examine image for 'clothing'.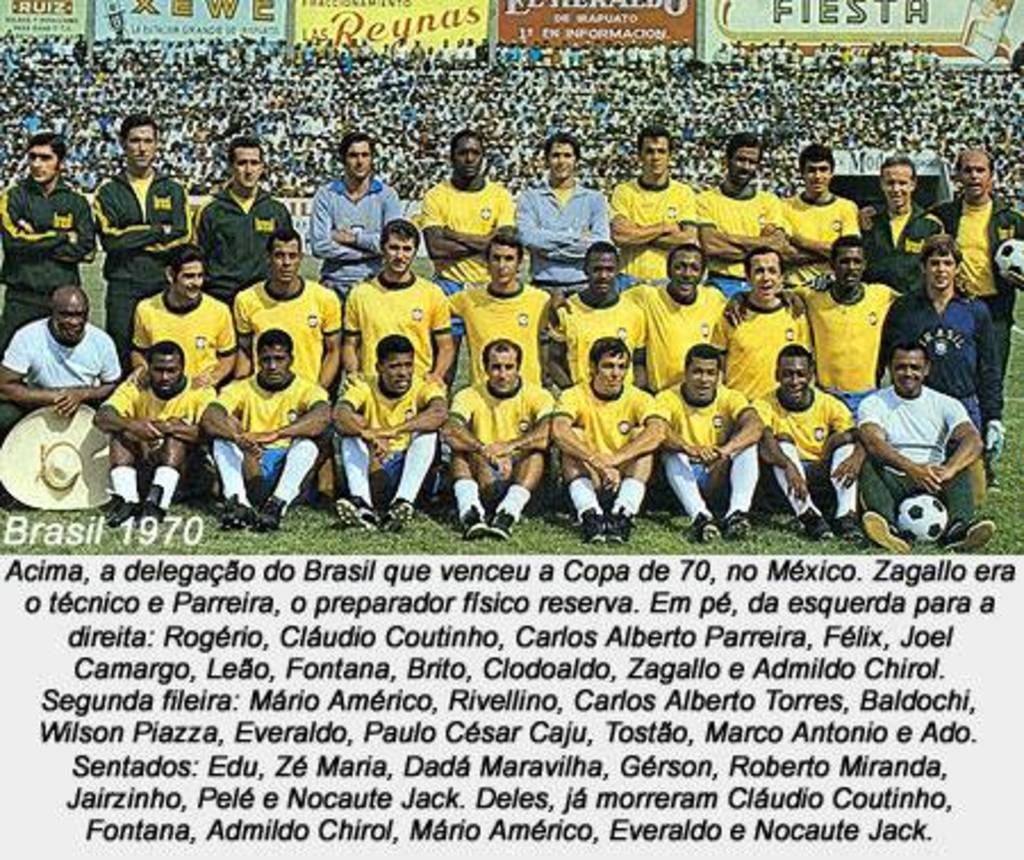
Examination result: bbox=(150, 466, 175, 507).
